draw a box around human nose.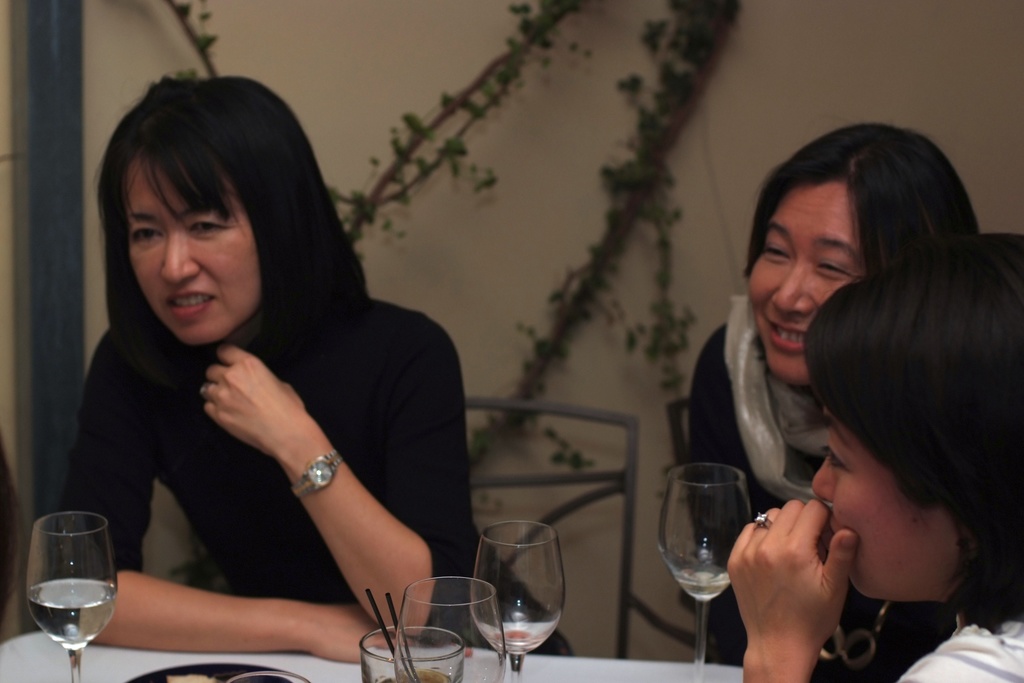
769 263 812 318.
